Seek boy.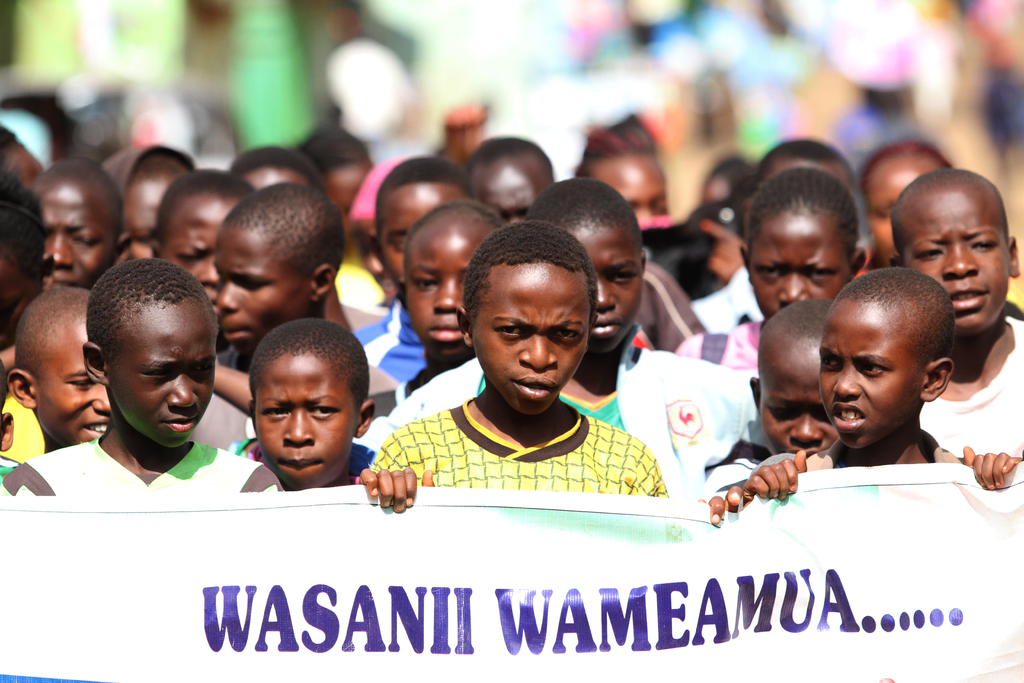
(356,219,669,520).
